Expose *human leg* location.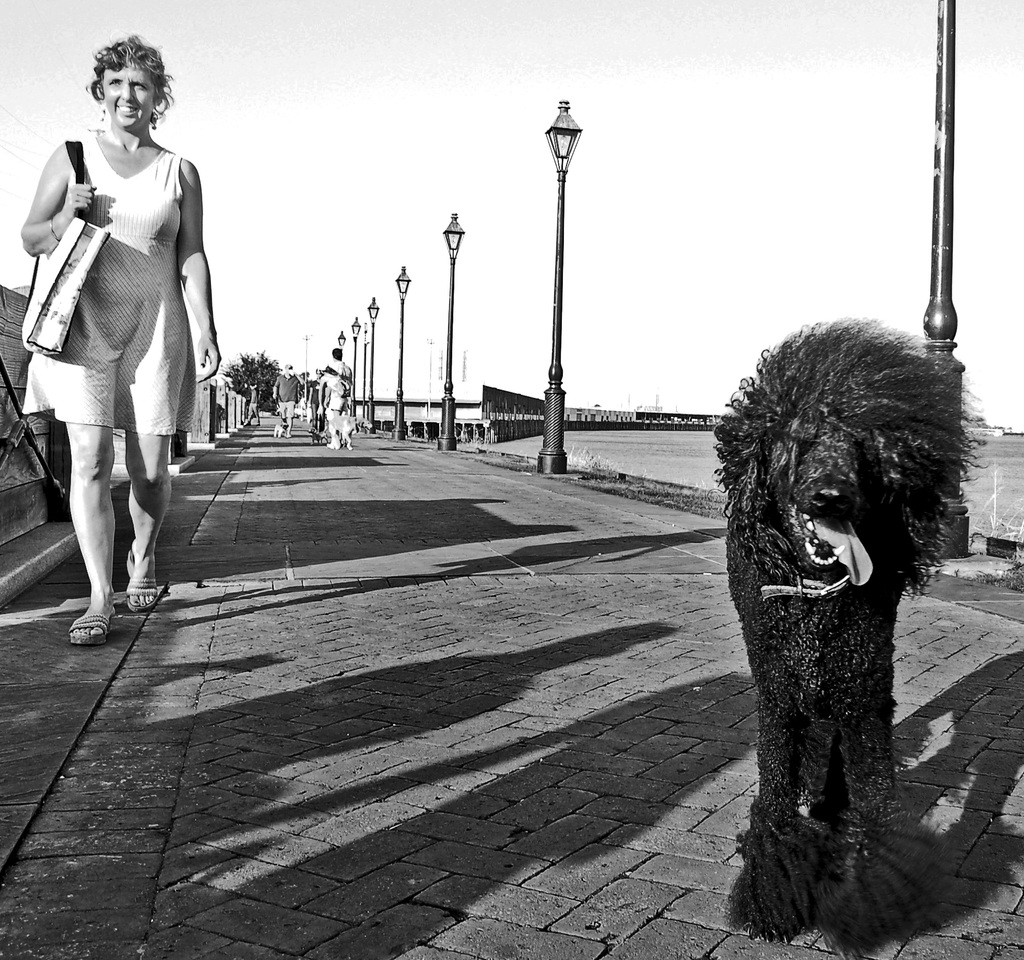
Exposed at box=[63, 329, 120, 644].
